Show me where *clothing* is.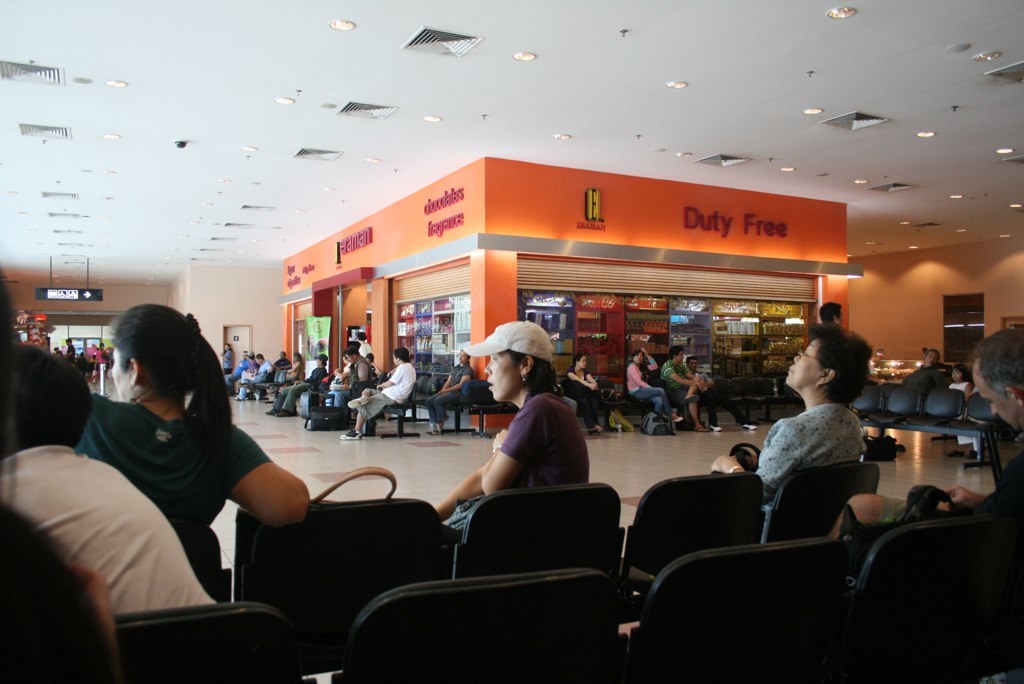
*clothing* is at (left=239, top=362, right=273, bottom=398).
